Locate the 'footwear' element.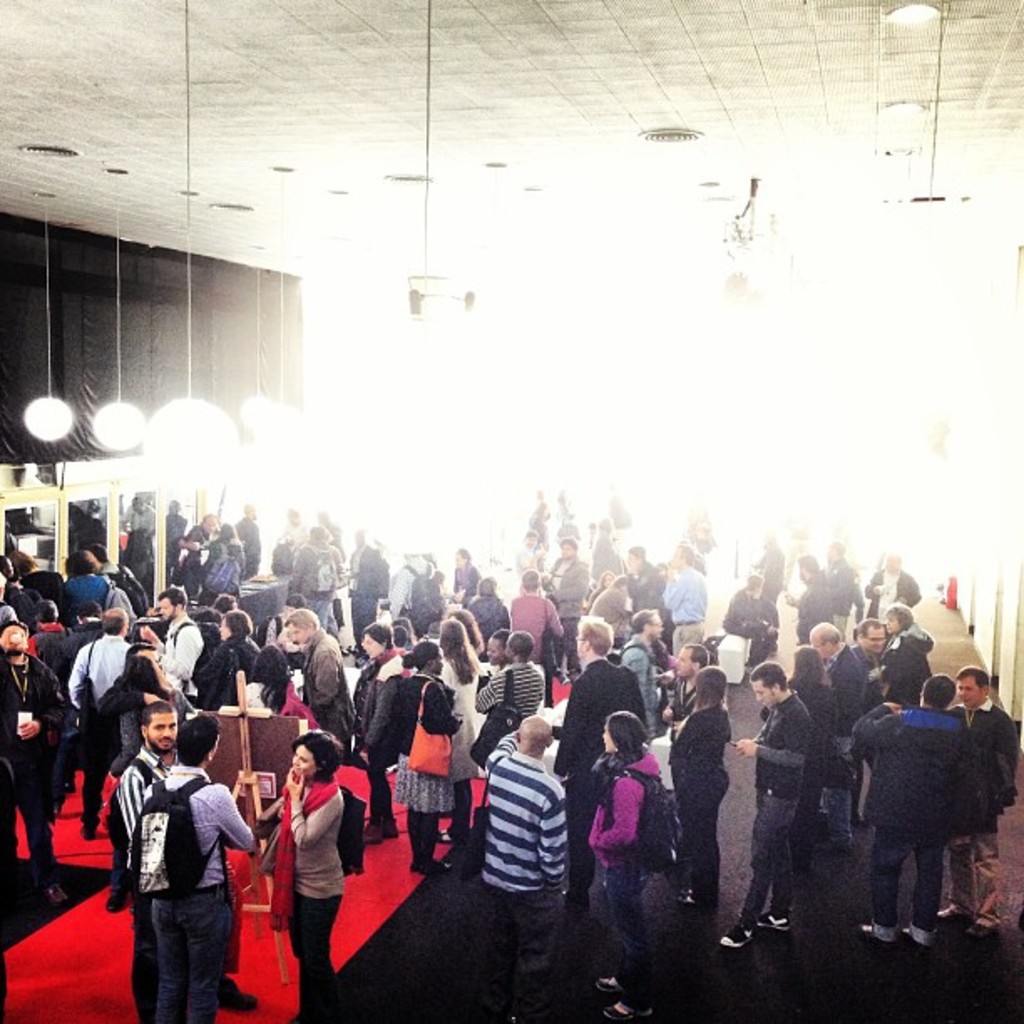
Element bbox: crop(596, 977, 626, 991).
